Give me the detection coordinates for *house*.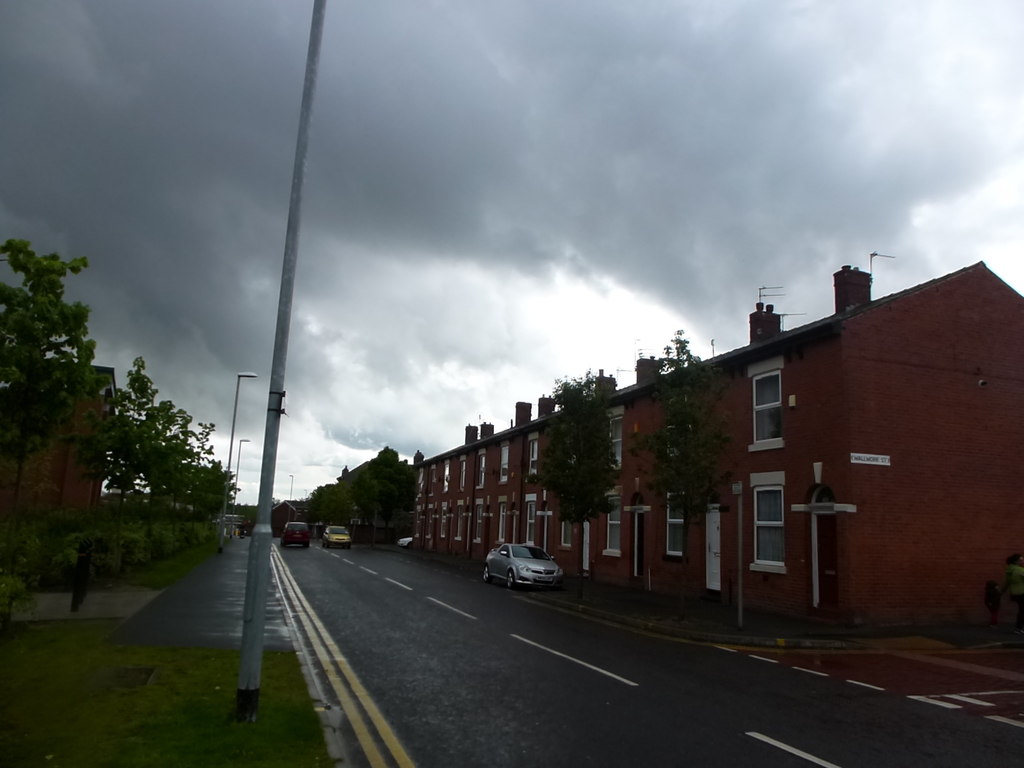
box(403, 252, 1023, 634).
